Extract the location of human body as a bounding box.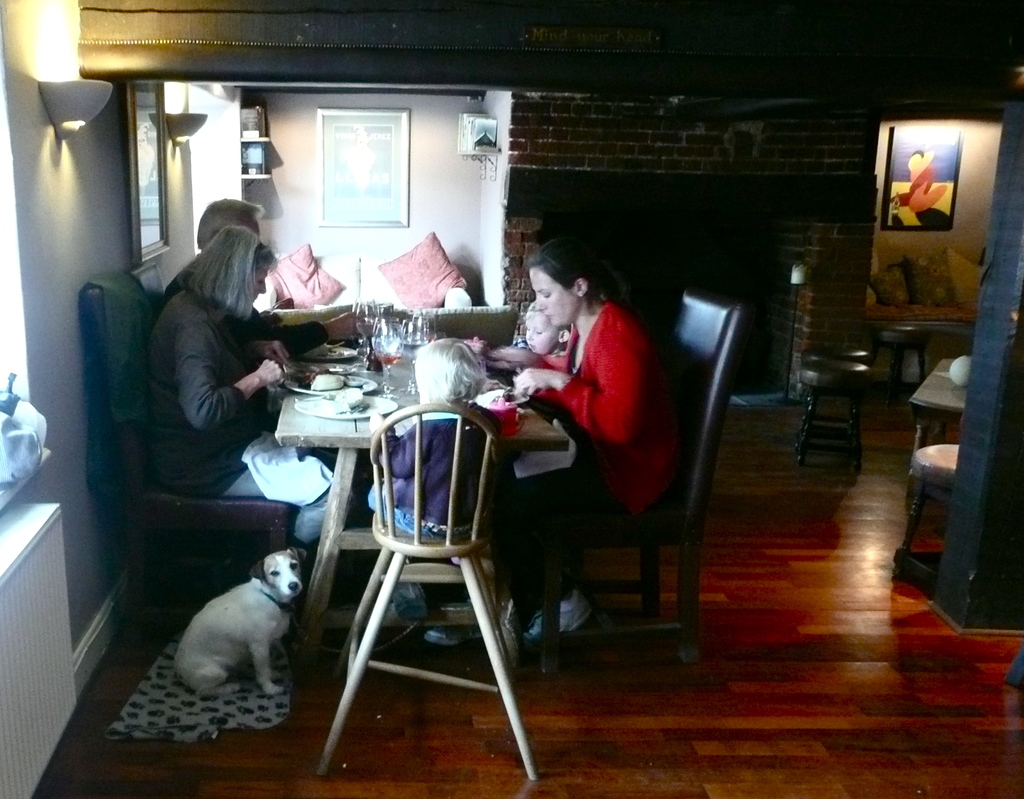
bbox=[161, 199, 371, 361].
